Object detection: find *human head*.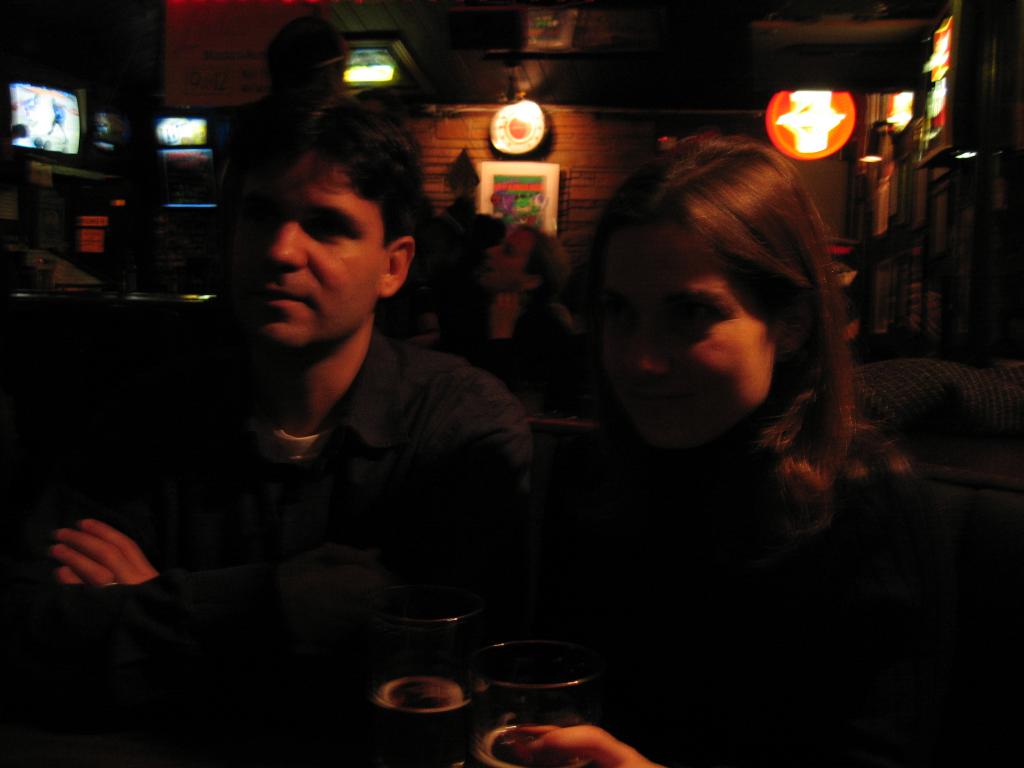
bbox=[479, 224, 575, 294].
